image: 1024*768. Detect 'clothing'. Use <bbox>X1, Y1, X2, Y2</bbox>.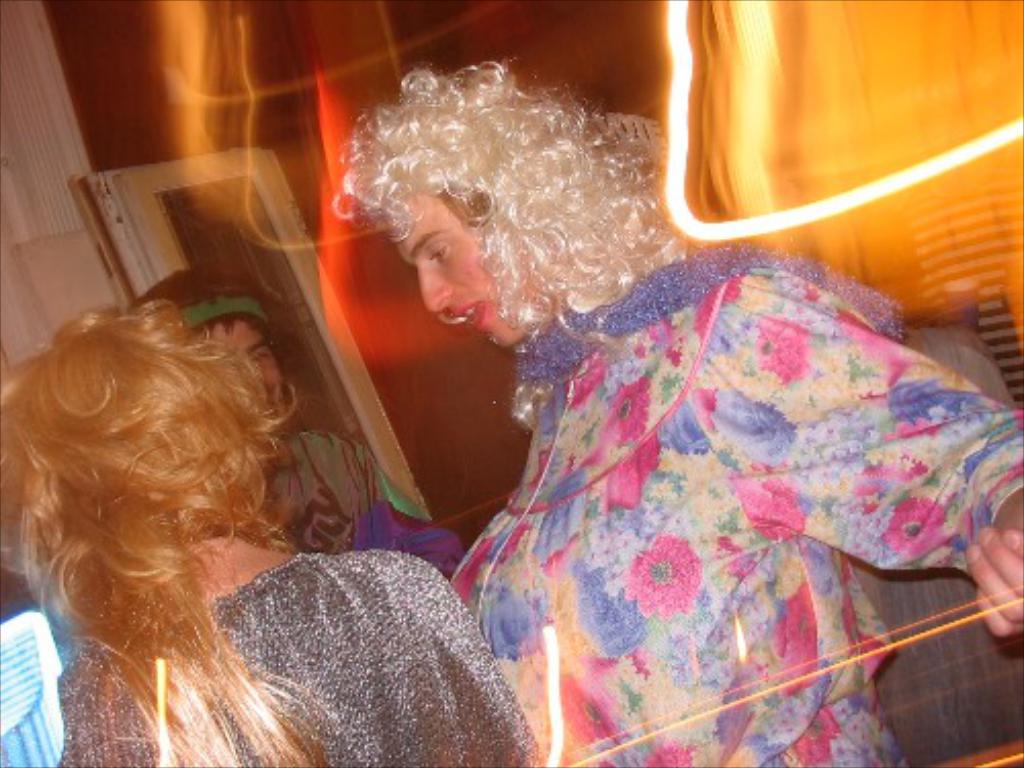
<bbox>59, 537, 541, 766</bbox>.
